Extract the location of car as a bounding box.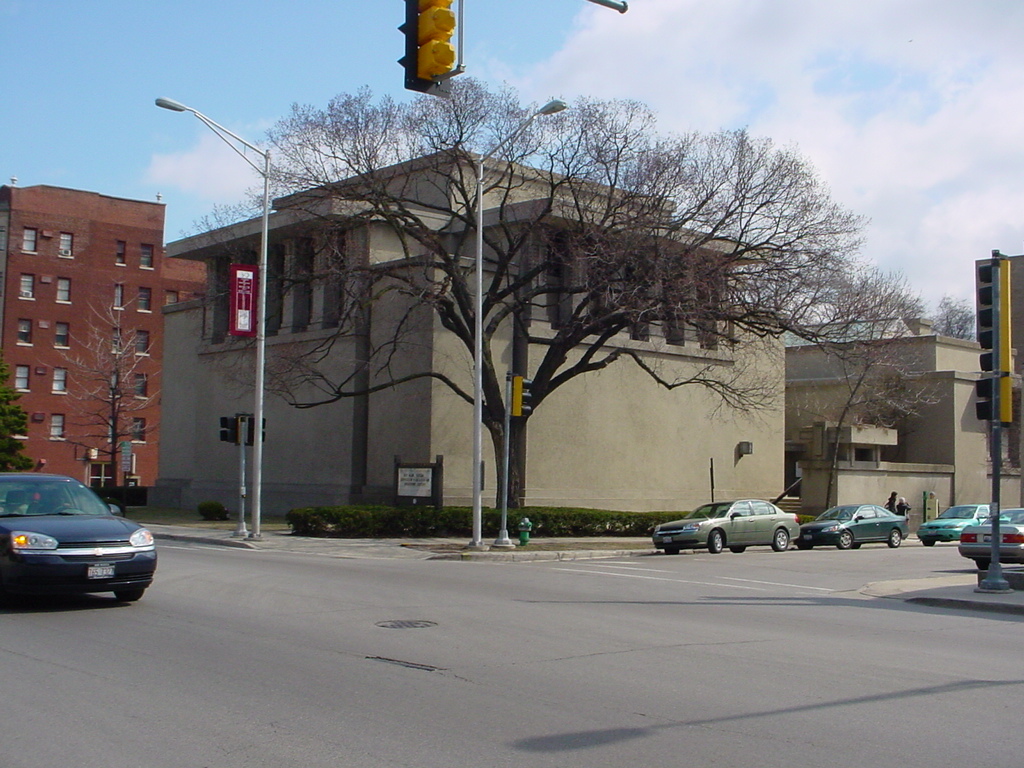
l=959, t=508, r=1023, b=558.
